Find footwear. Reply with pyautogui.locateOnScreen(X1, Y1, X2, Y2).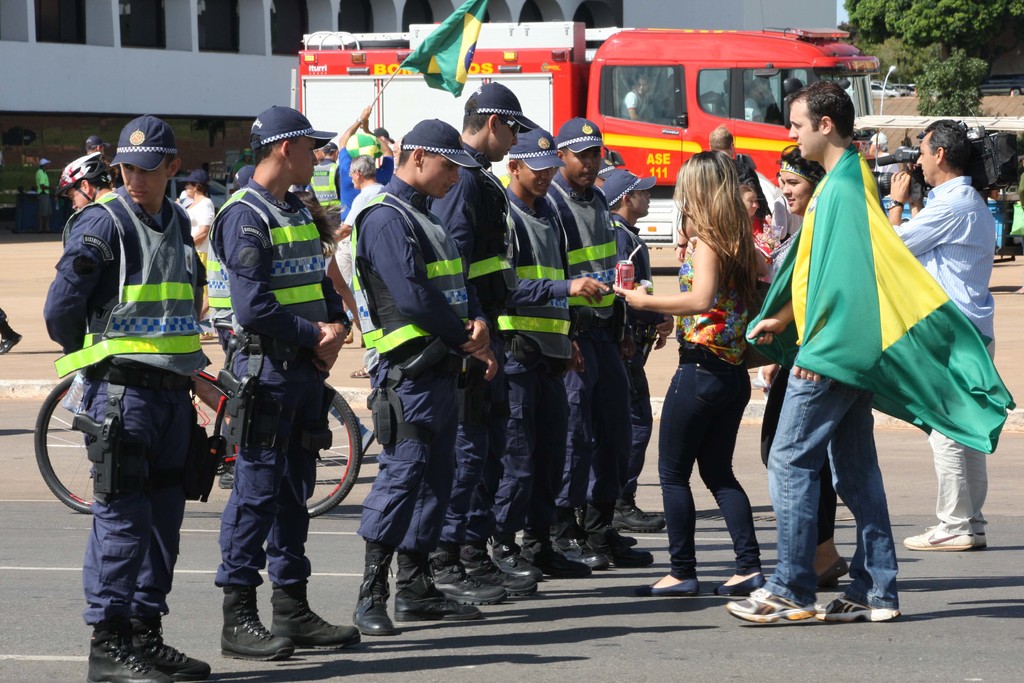
pyautogui.locateOnScreen(814, 559, 845, 589).
